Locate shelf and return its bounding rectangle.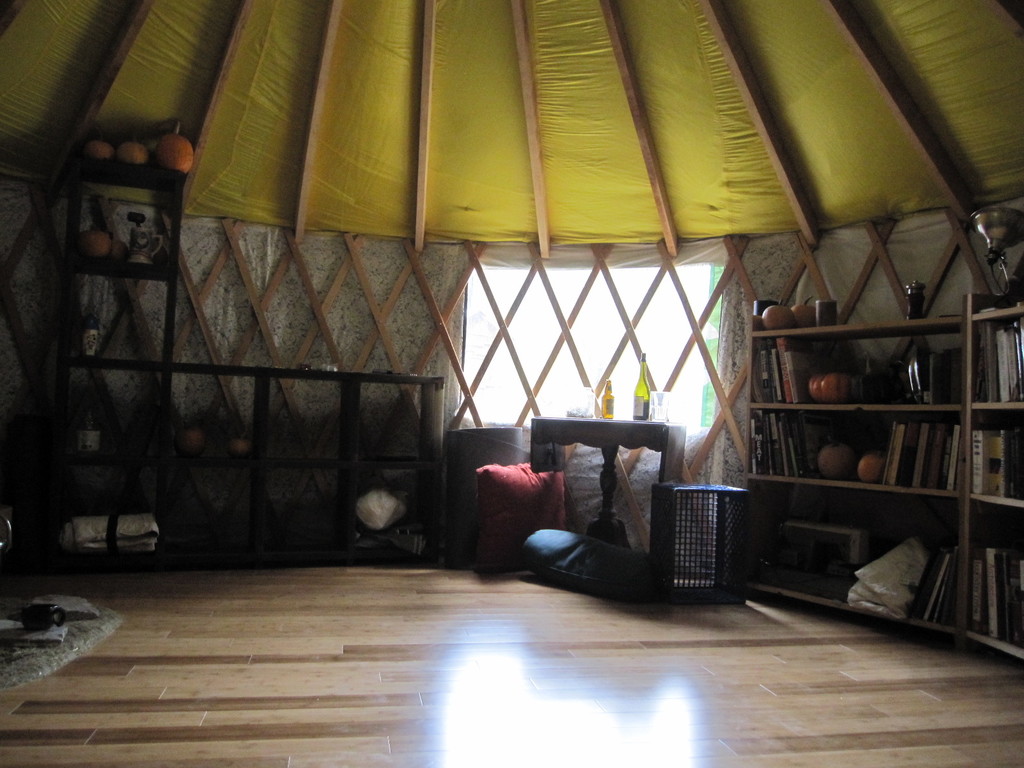
x1=36, y1=143, x2=449, y2=566.
